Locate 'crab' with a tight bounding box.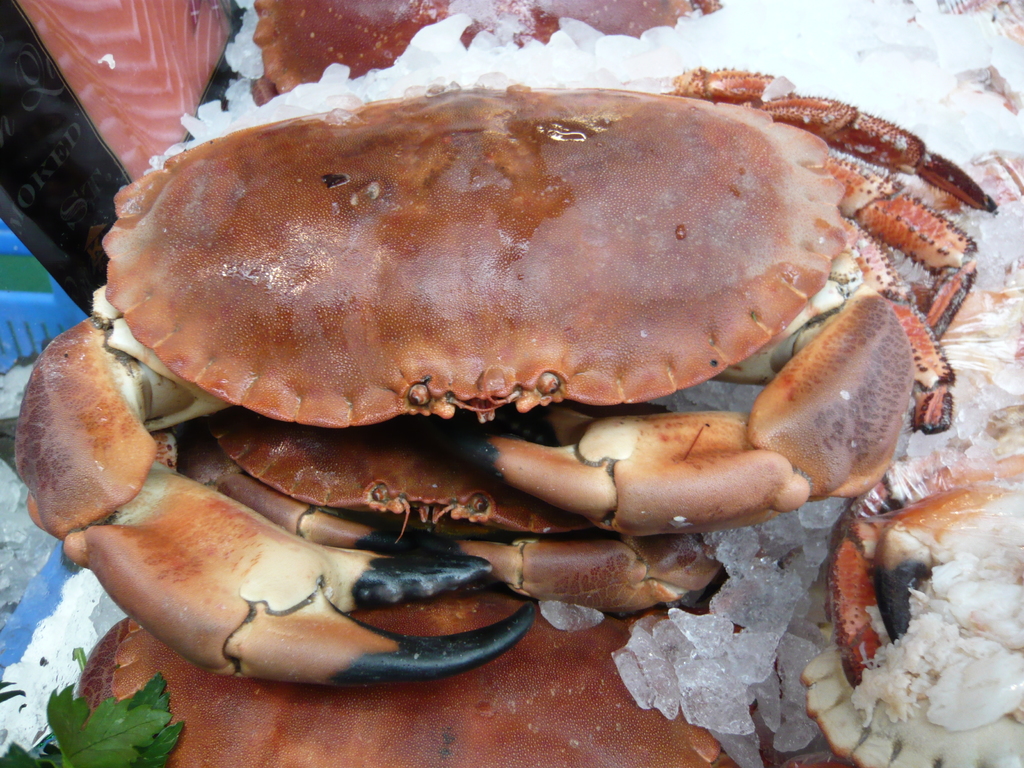
x1=791 y1=444 x2=1023 y2=767.
